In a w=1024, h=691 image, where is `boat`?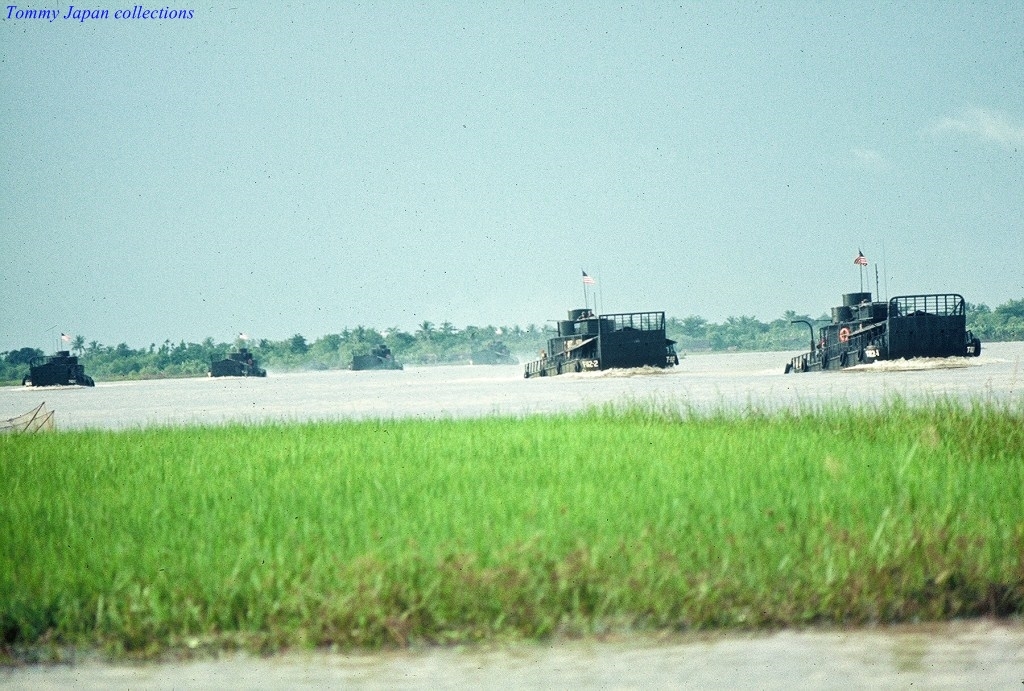
Rect(467, 336, 519, 365).
